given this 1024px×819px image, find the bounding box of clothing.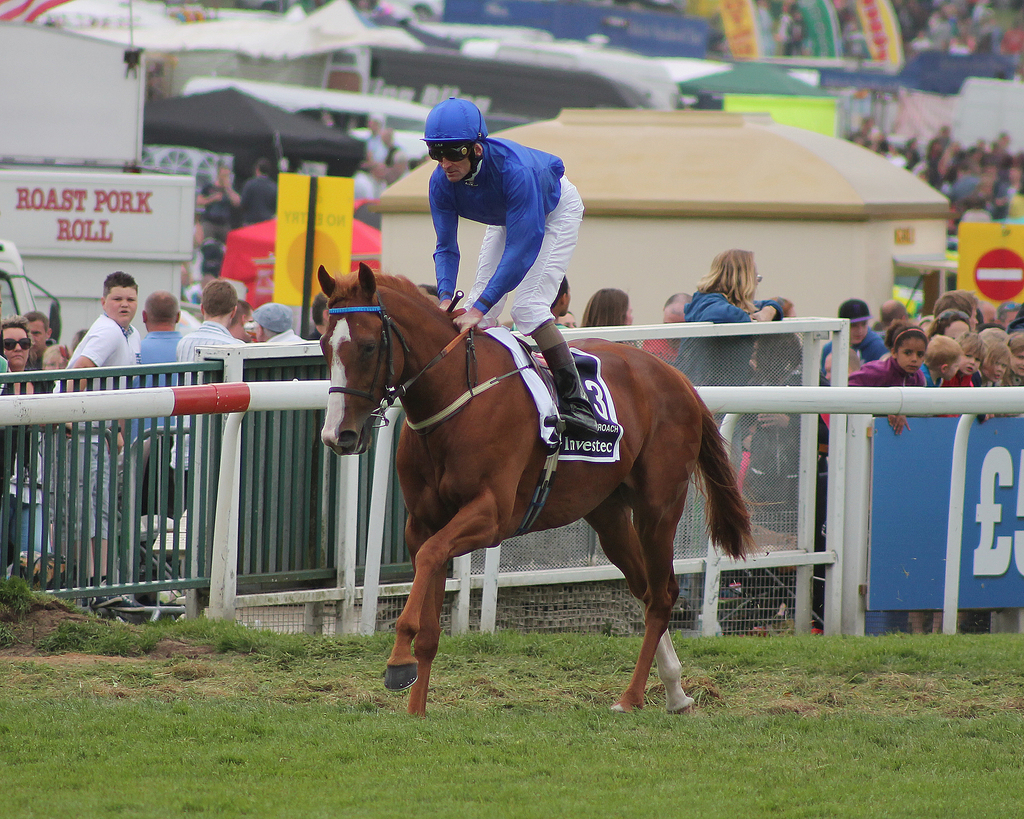
region(663, 289, 784, 397).
